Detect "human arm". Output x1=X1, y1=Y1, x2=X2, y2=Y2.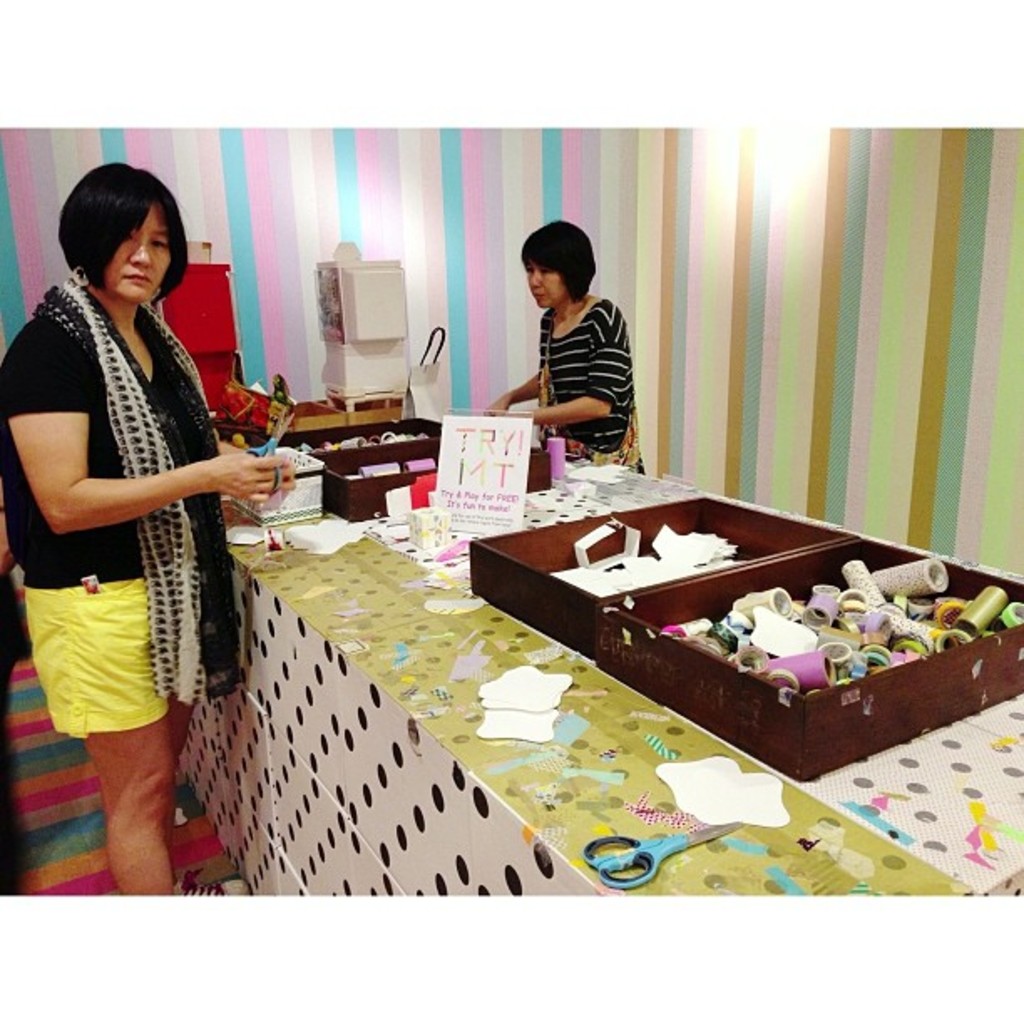
x1=534, y1=303, x2=629, y2=428.
